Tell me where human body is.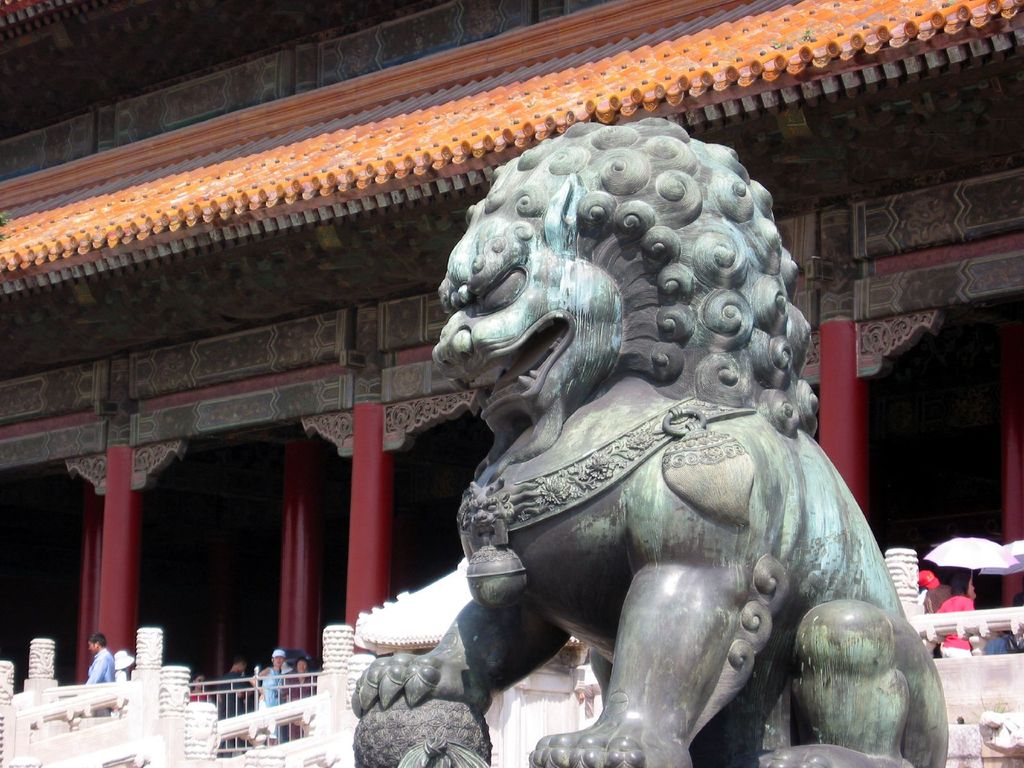
human body is at x1=251 y1=652 x2=281 y2=748.
